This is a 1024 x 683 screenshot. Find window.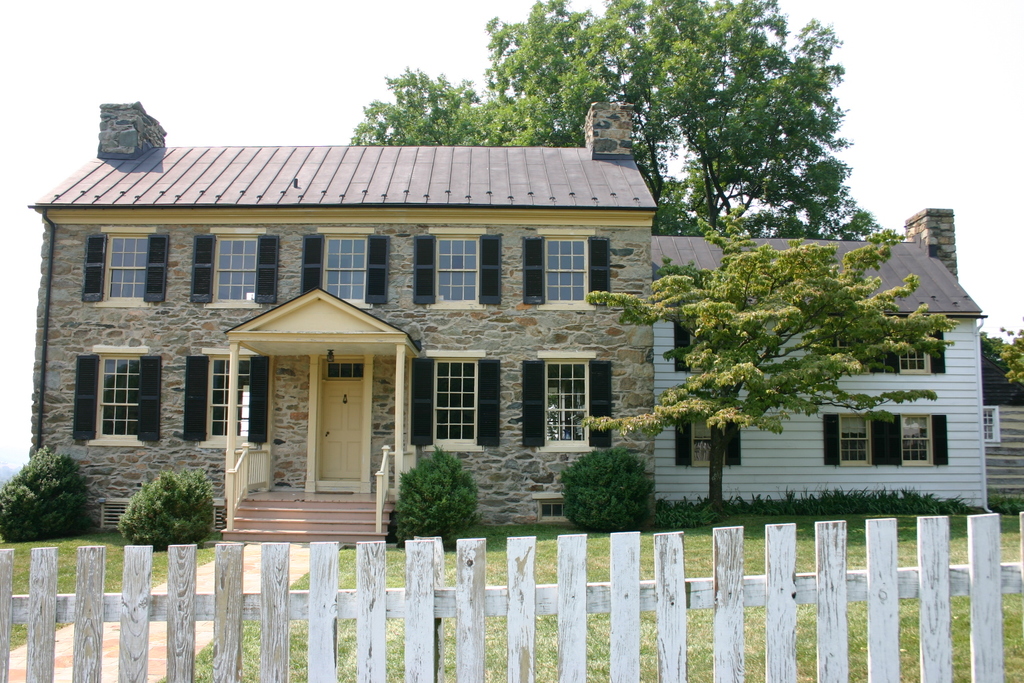
Bounding box: (887, 412, 947, 470).
